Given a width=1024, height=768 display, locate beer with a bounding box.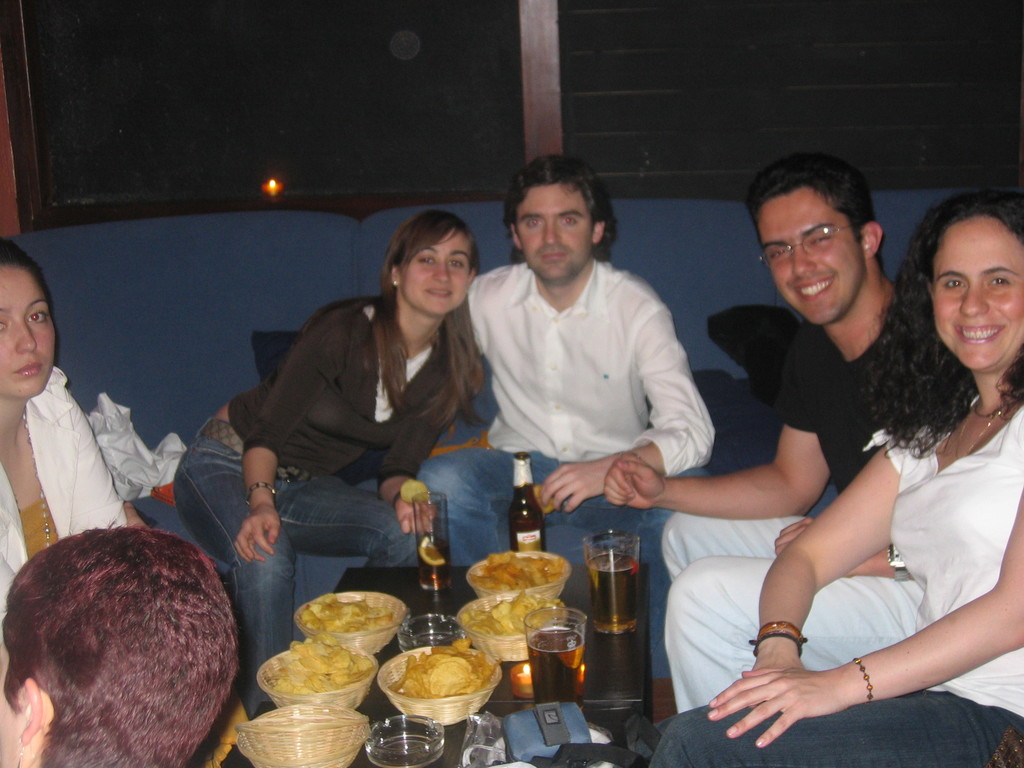
Located: left=413, top=492, right=462, bottom=594.
